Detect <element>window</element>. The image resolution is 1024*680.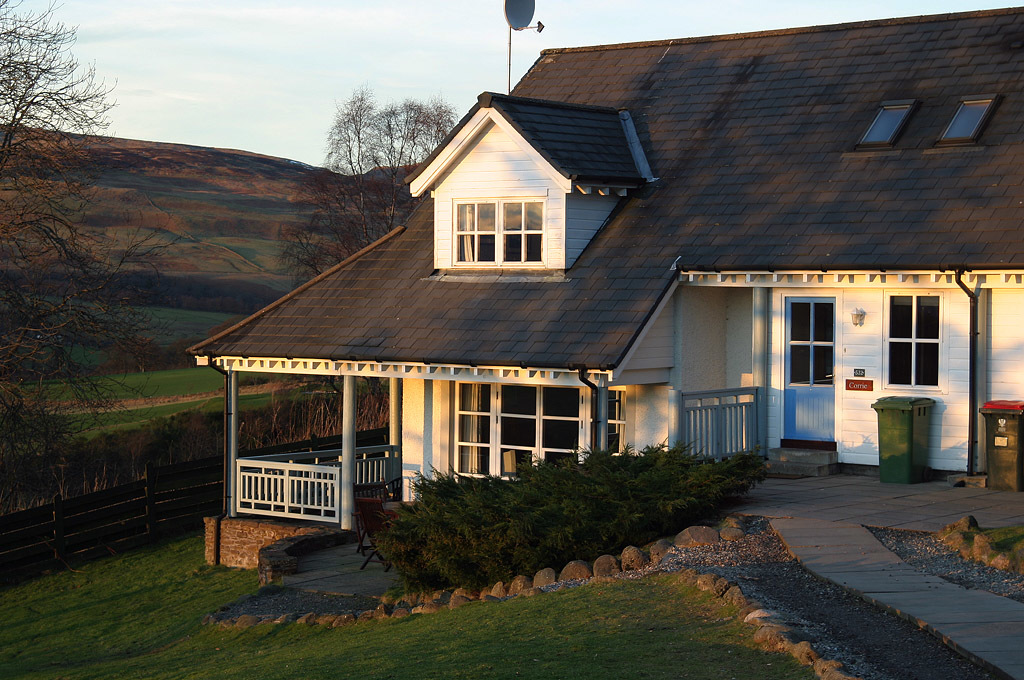
876, 293, 941, 387.
